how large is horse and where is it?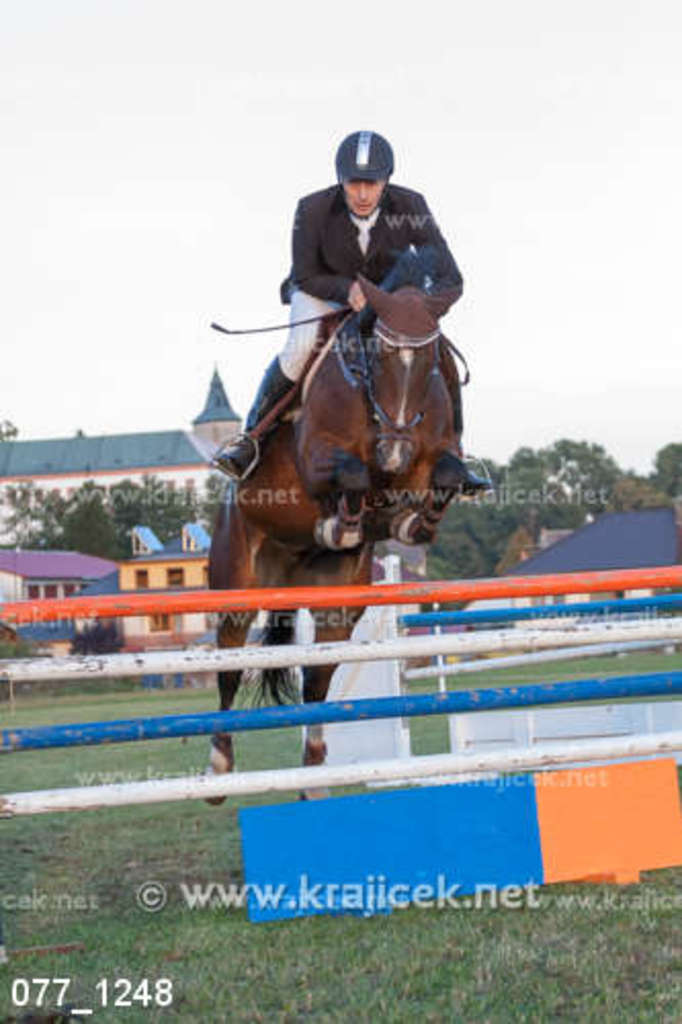
Bounding box: (x1=203, y1=270, x2=471, y2=805).
